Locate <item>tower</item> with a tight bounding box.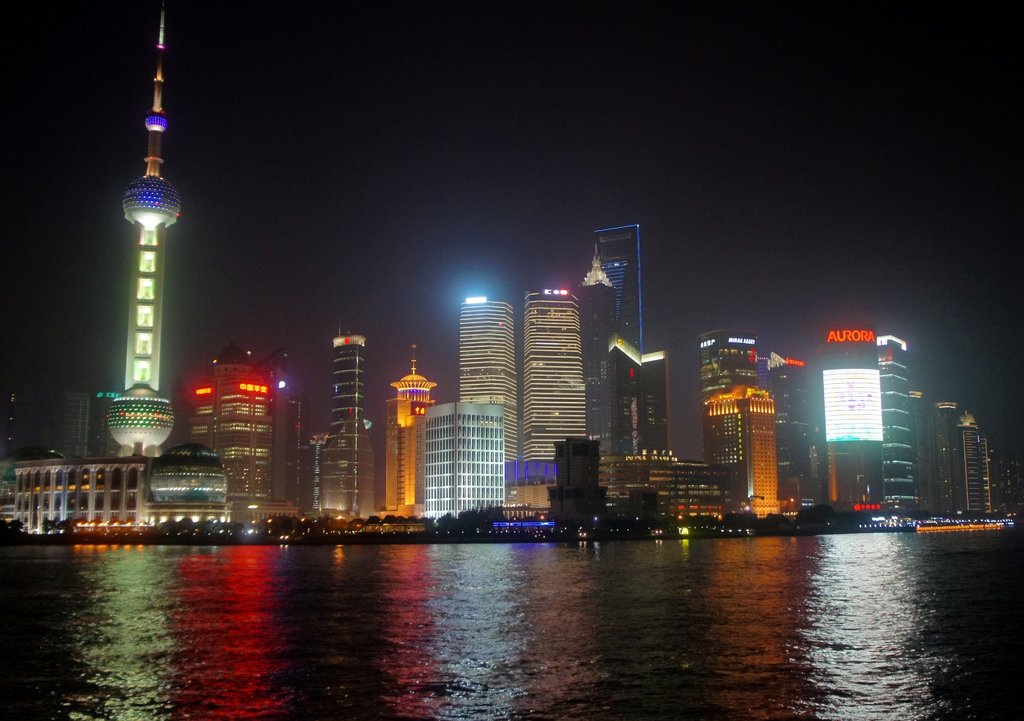
region(518, 289, 586, 480).
